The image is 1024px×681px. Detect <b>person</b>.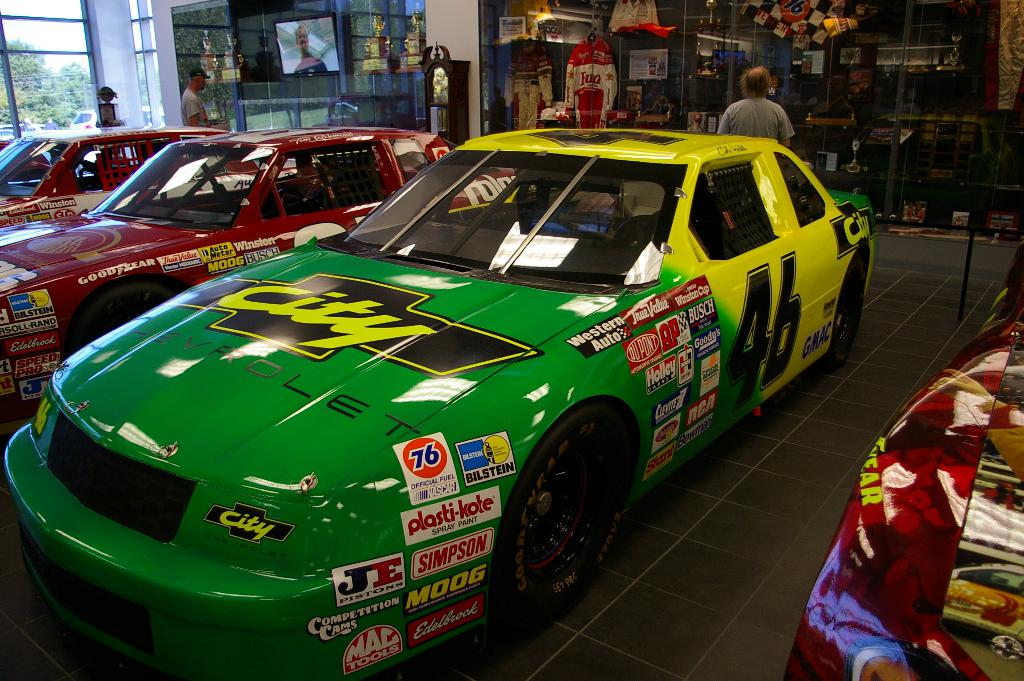
Detection: pyautogui.locateOnScreen(20, 117, 34, 129).
